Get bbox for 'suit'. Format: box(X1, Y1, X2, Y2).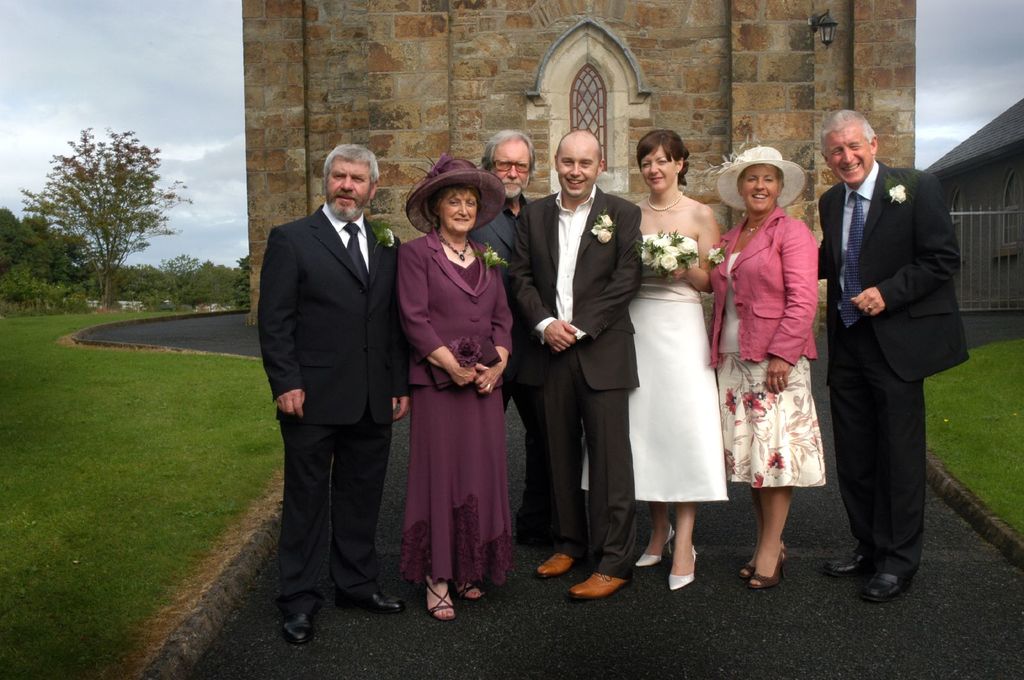
box(505, 187, 648, 580).
